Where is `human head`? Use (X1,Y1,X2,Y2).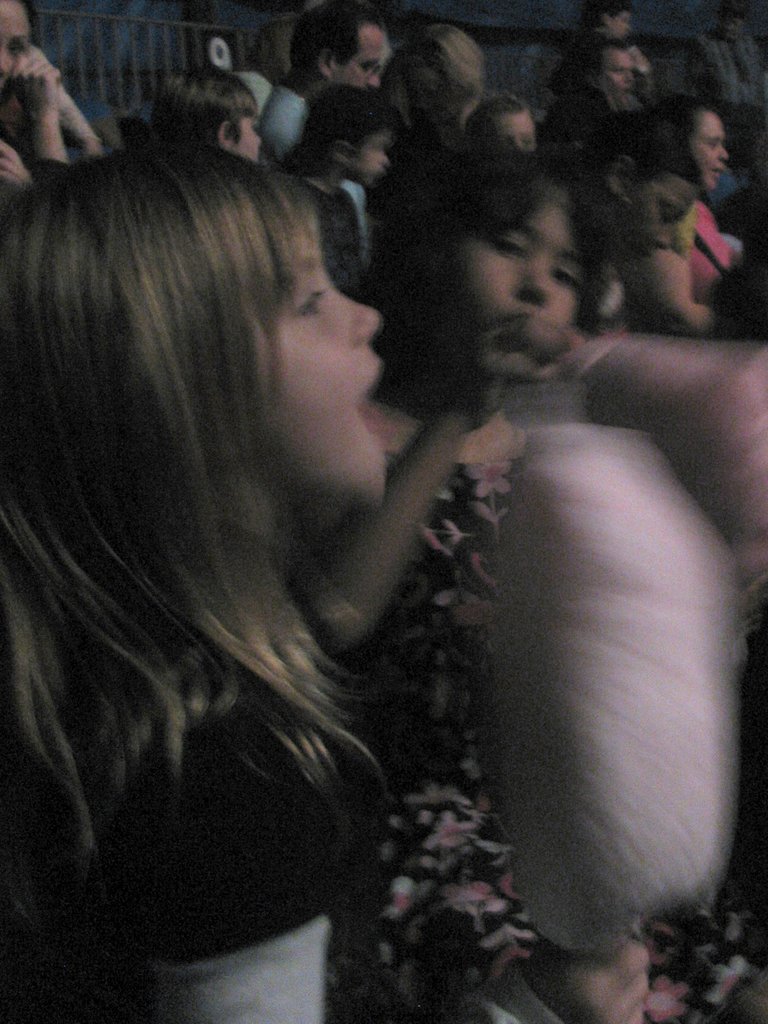
(394,20,478,128).
